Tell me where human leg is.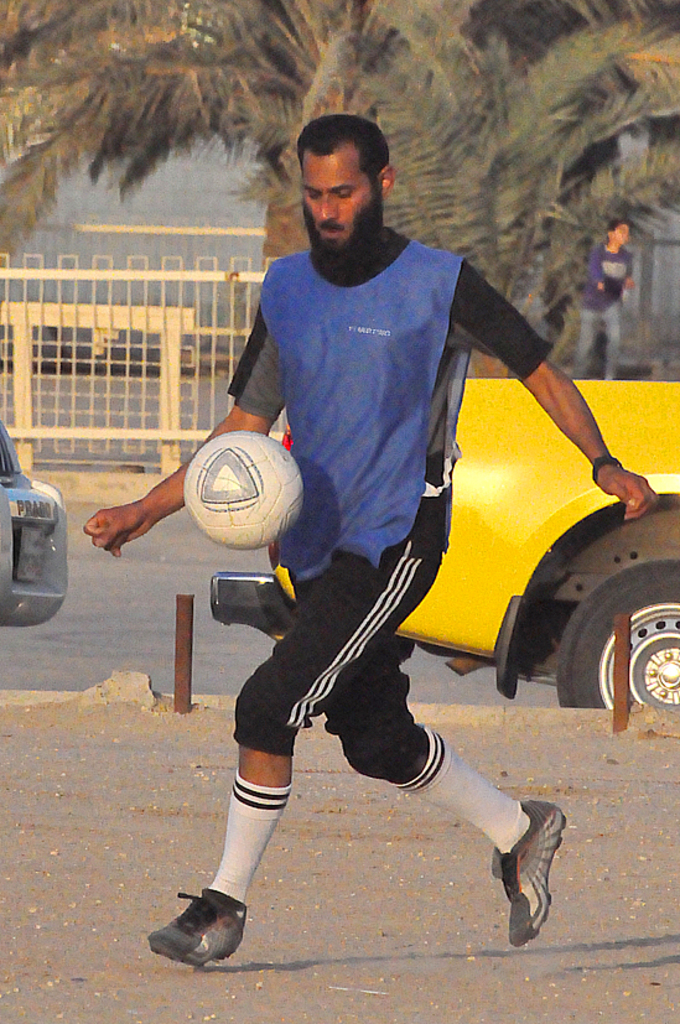
human leg is at bbox=(323, 654, 573, 951).
